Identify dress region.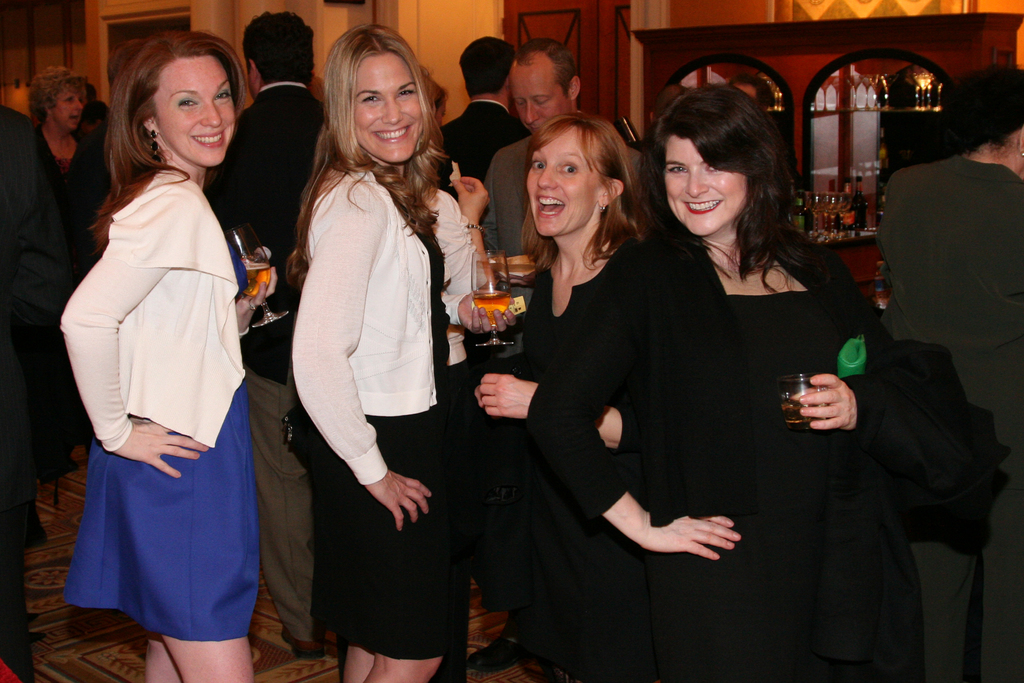
Region: BBox(273, 133, 459, 607).
